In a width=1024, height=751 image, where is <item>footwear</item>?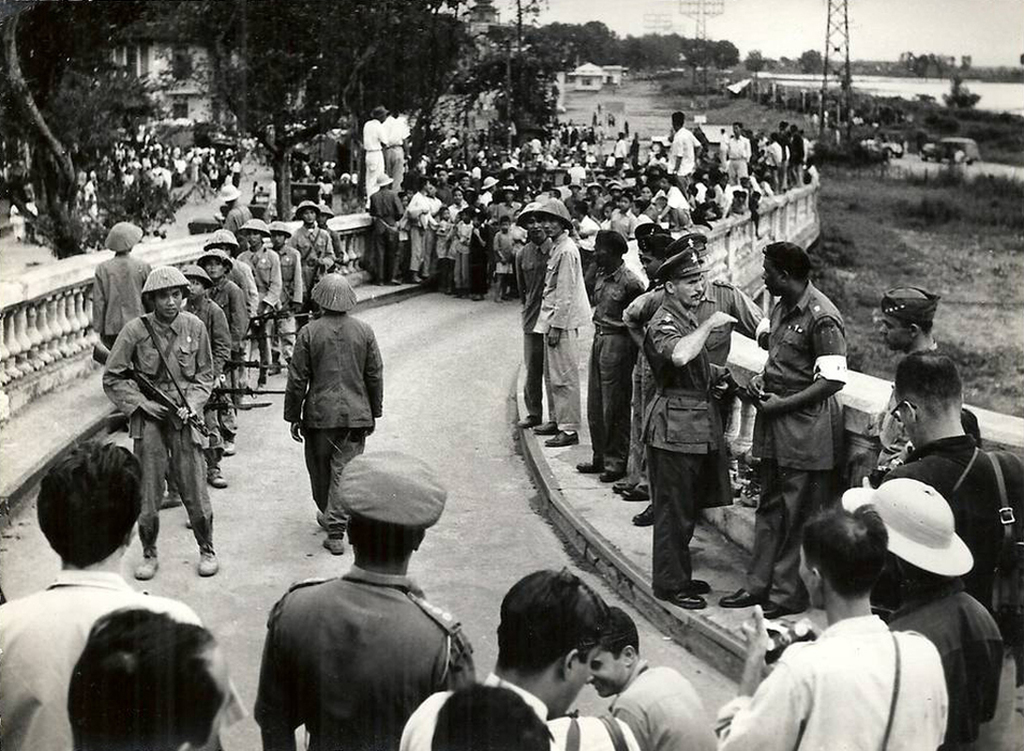
x1=130, y1=551, x2=159, y2=583.
